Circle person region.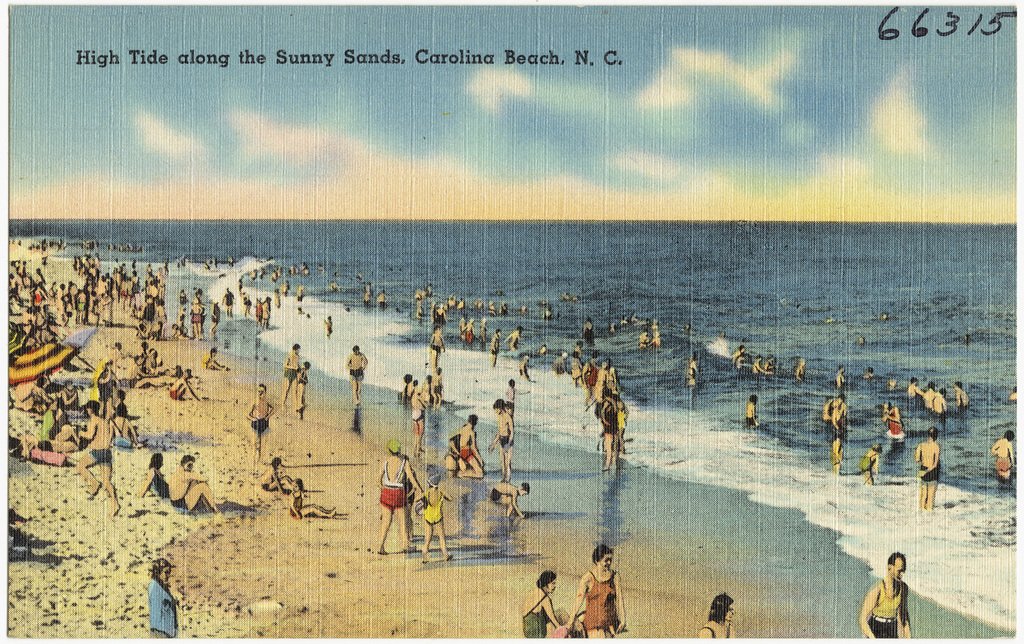
Region: 423:368:456:401.
